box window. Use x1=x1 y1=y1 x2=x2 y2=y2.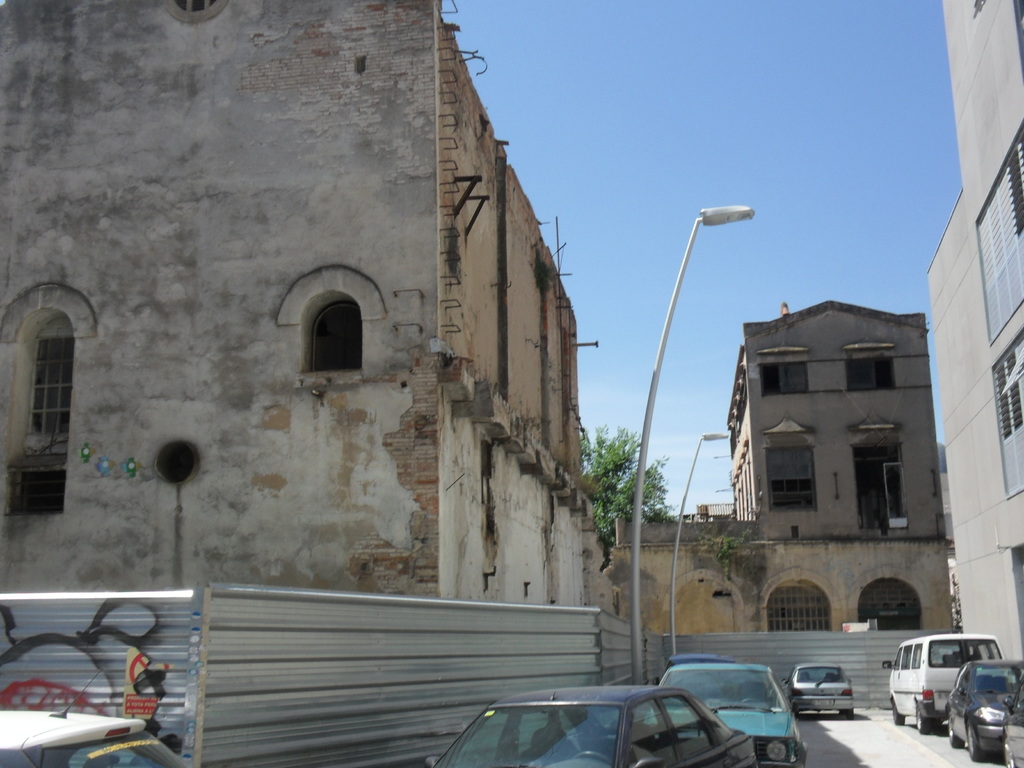
x1=310 y1=314 x2=364 y2=371.
